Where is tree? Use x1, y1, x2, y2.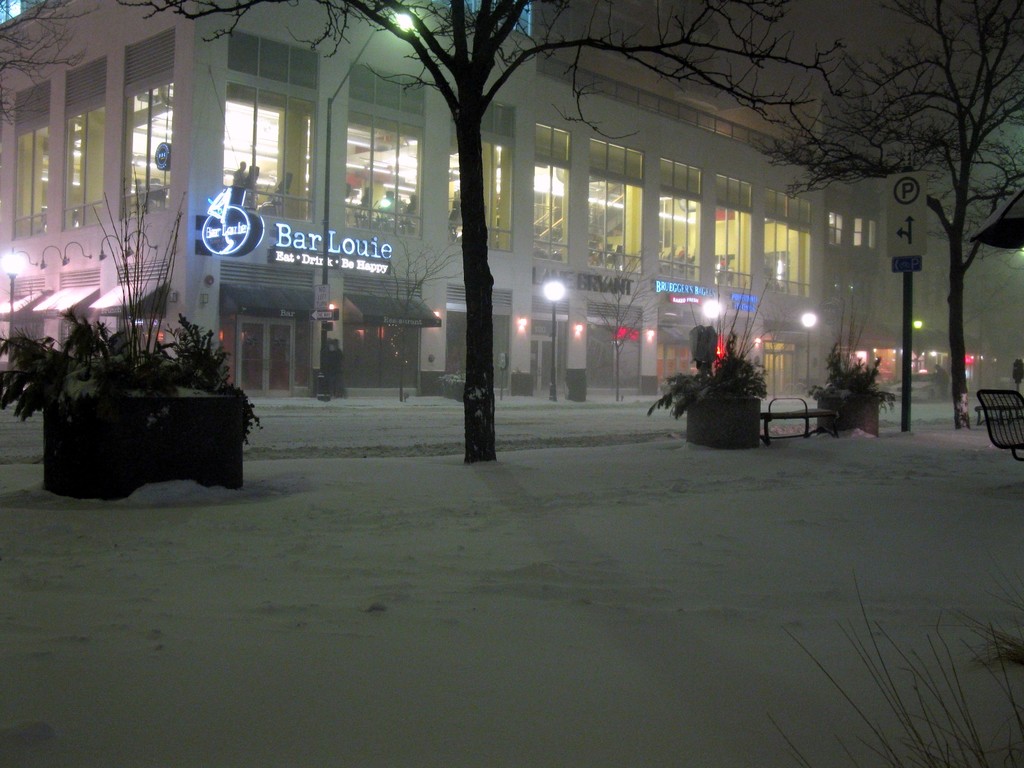
696, 20, 1014, 381.
